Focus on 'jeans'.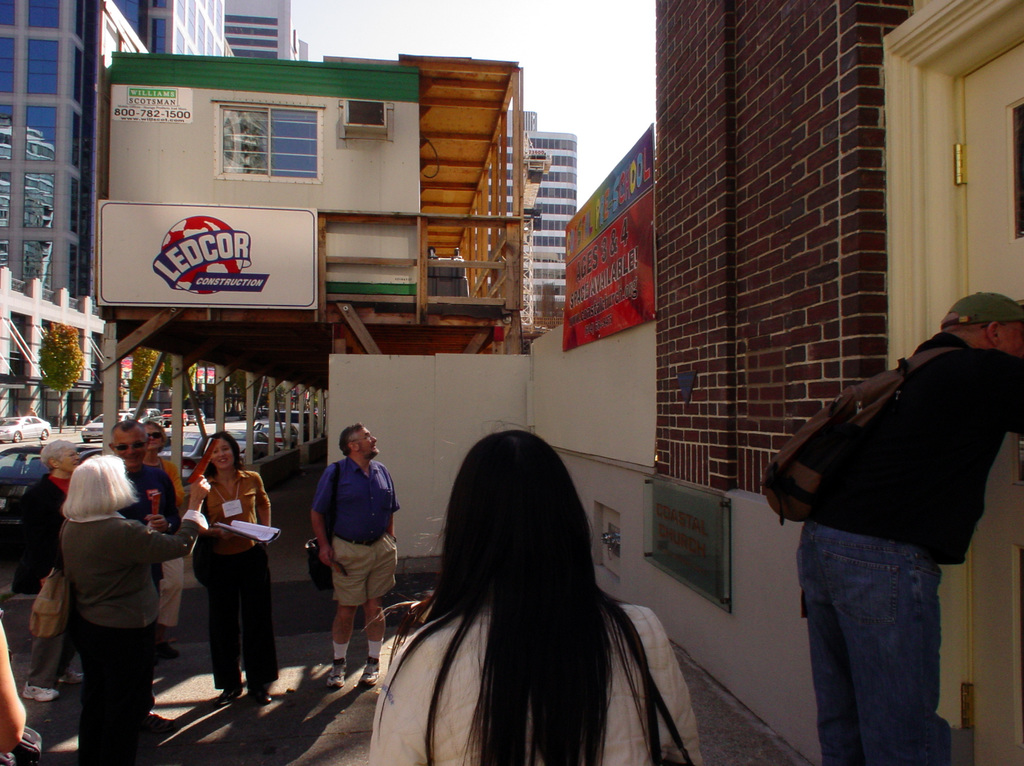
Focused at [left=788, top=508, right=968, bottom=757].
